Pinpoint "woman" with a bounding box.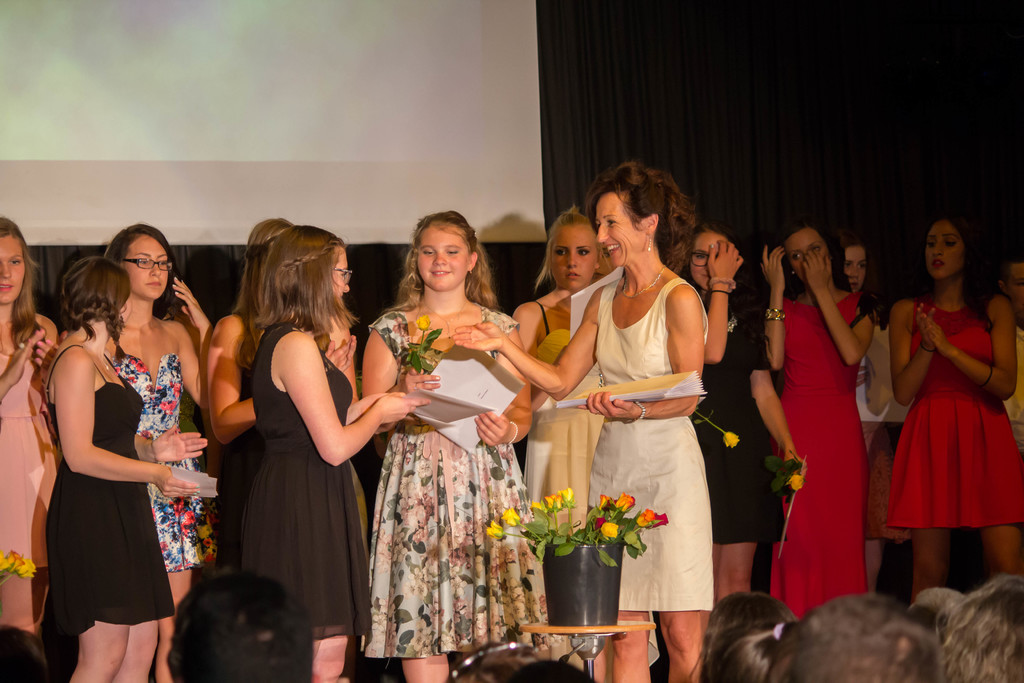
(751,215,872,632).
